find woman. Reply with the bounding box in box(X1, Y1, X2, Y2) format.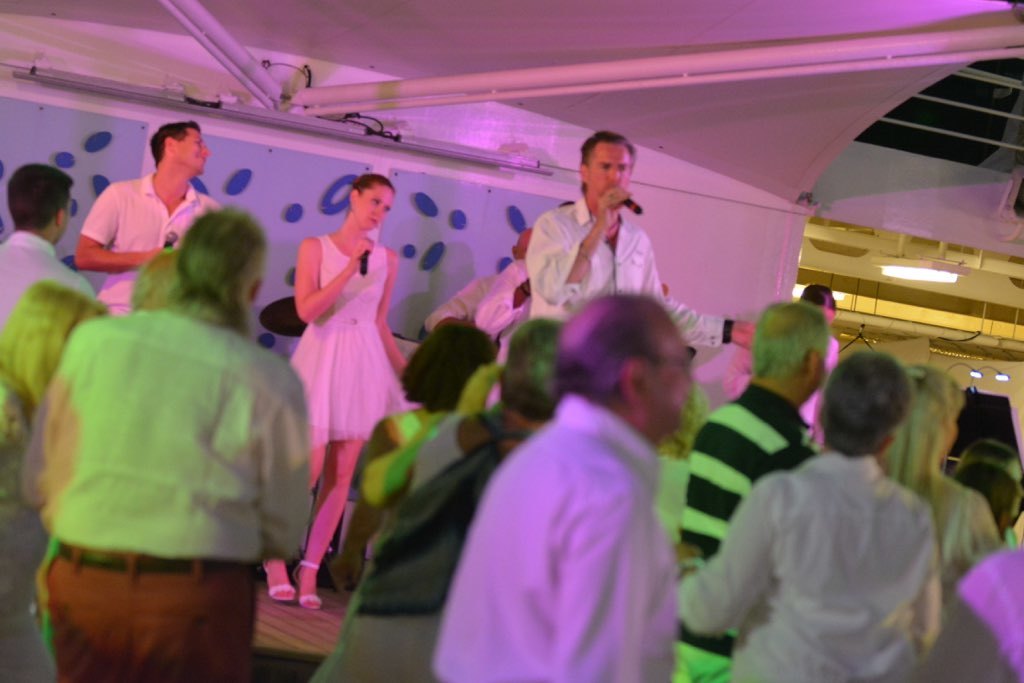
box(0, 277, 108, 682).
